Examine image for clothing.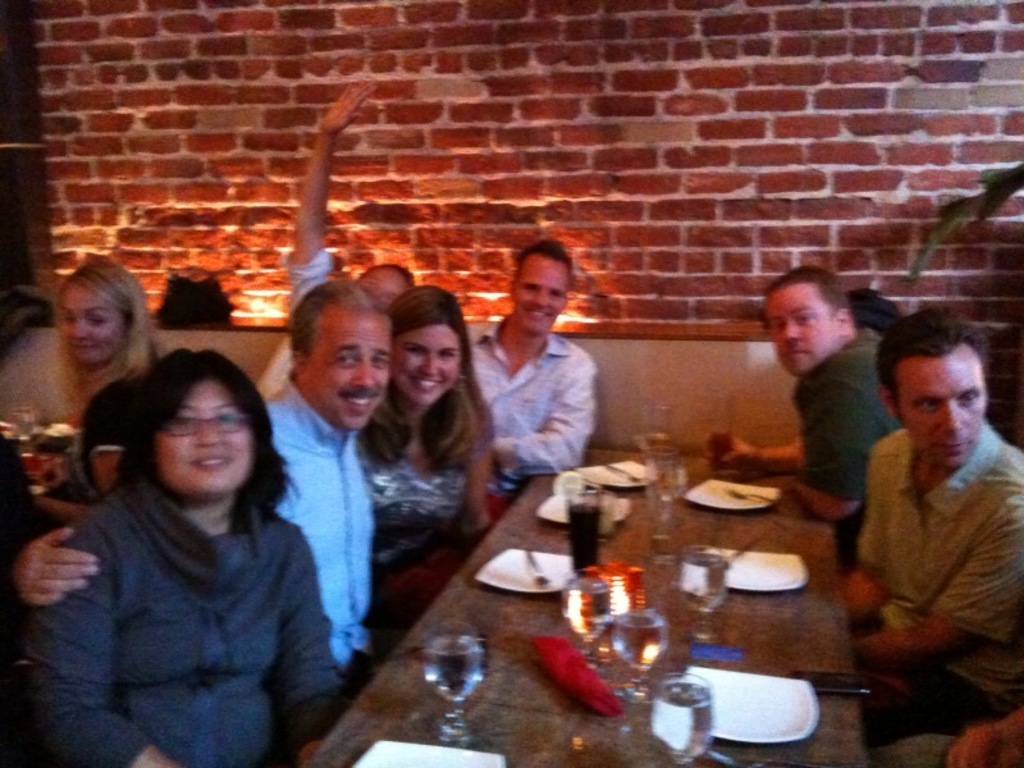
Examination result: (22, 392, 349, 767).
